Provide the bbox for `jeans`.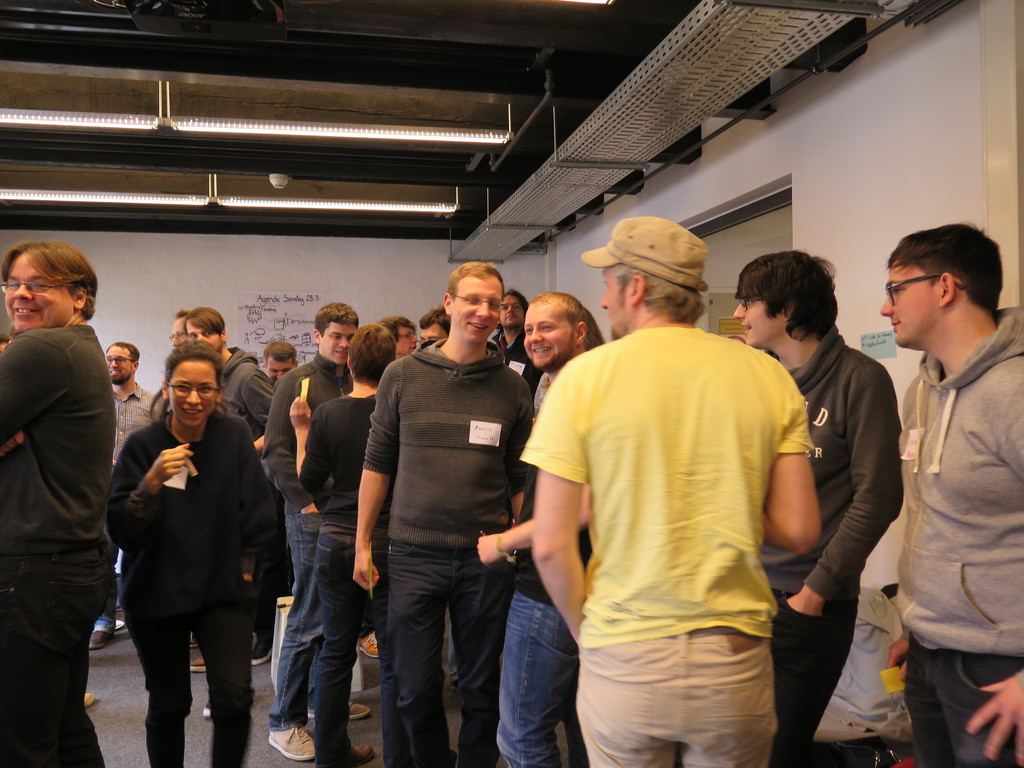
box=[899, 639, 1023, 767].
